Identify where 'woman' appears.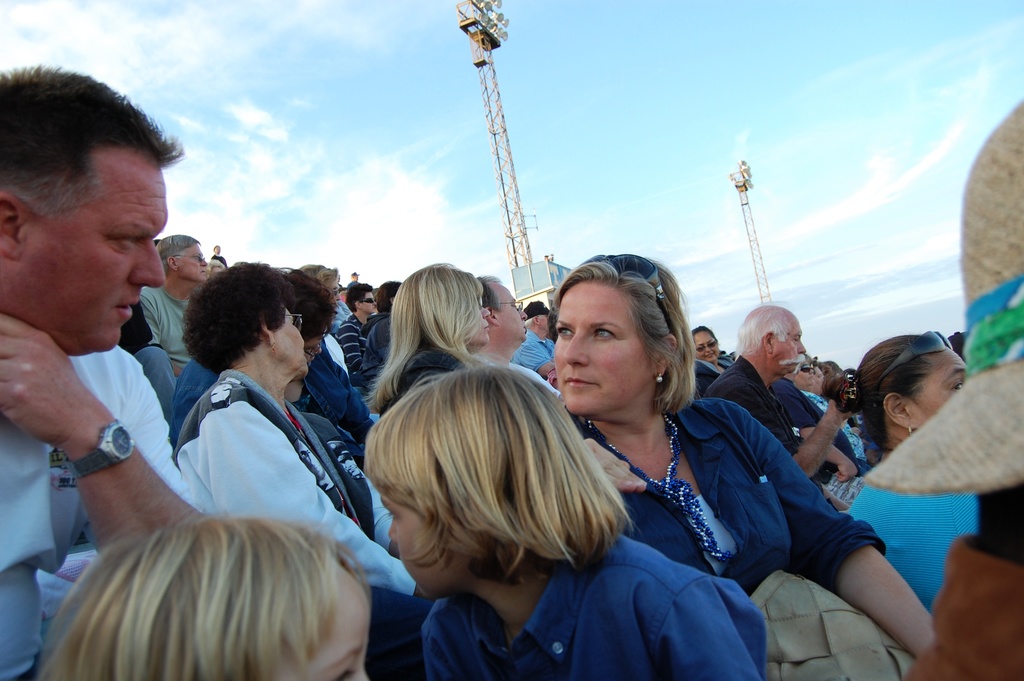
Appears at rect(173, 271, 373, 456).
